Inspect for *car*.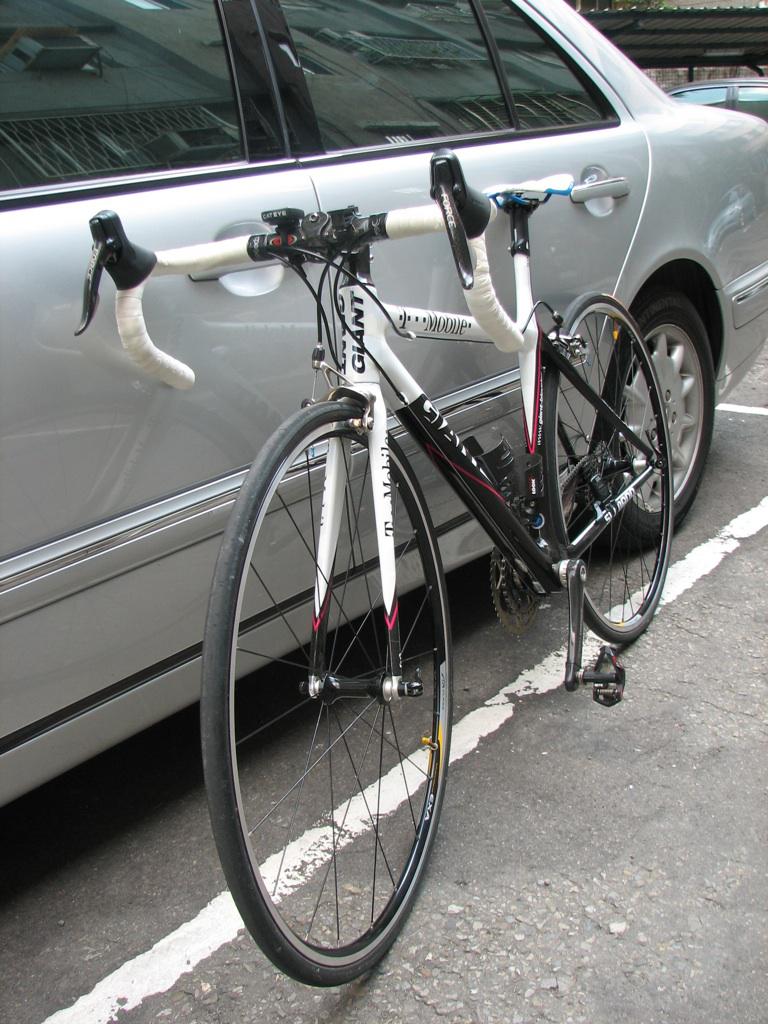
Inspection: x1=0 y1=0 x2=767 y2=811.
